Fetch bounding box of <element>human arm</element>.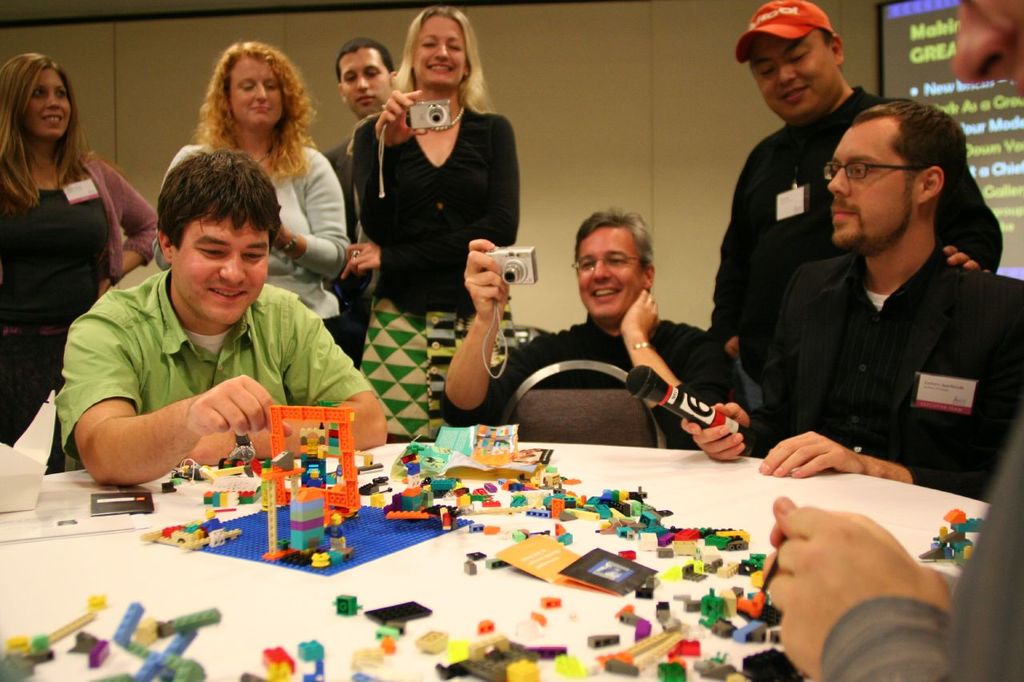
Bbox: 349:87:432:243.
